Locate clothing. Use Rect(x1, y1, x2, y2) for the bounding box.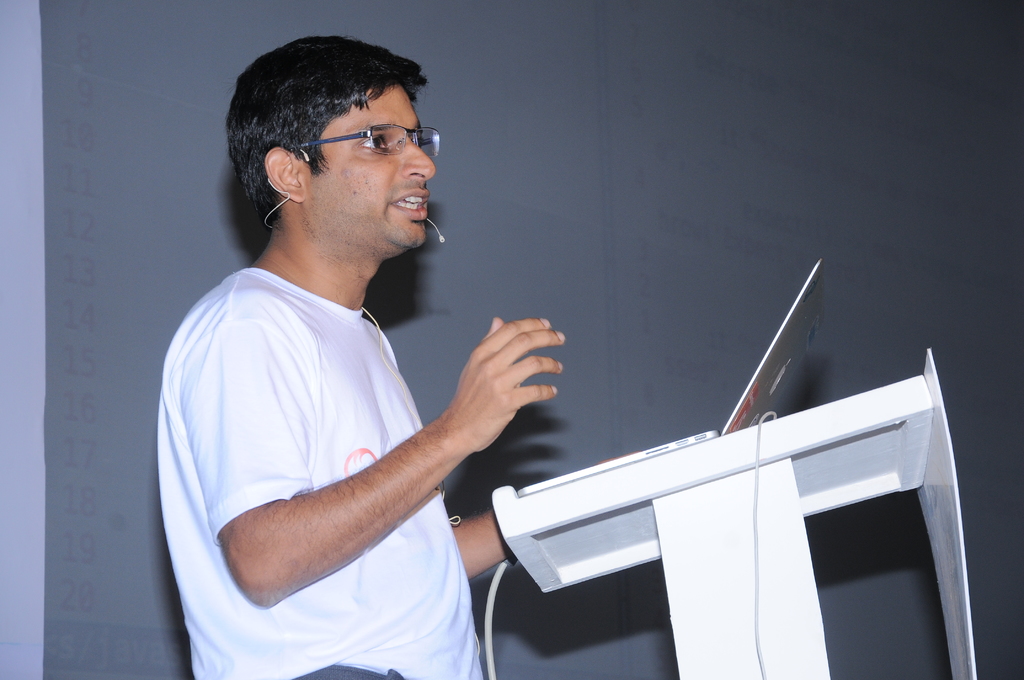
Rect(155, 198, 523, 666).
